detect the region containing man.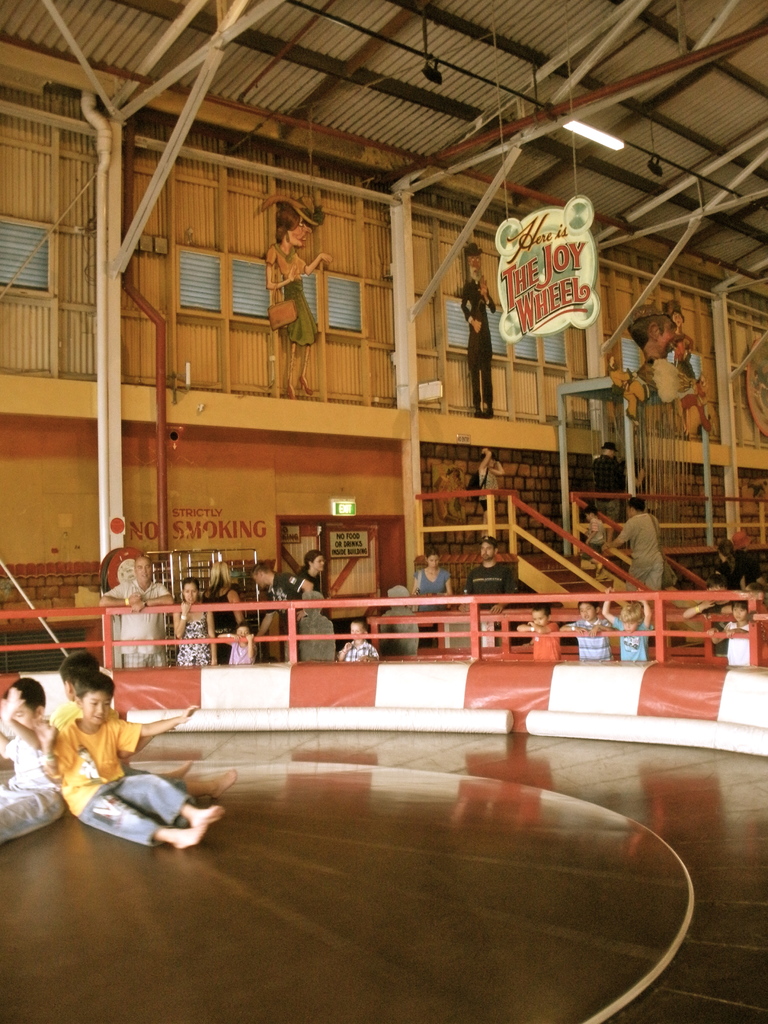
box(454, 237, 499, 420).
